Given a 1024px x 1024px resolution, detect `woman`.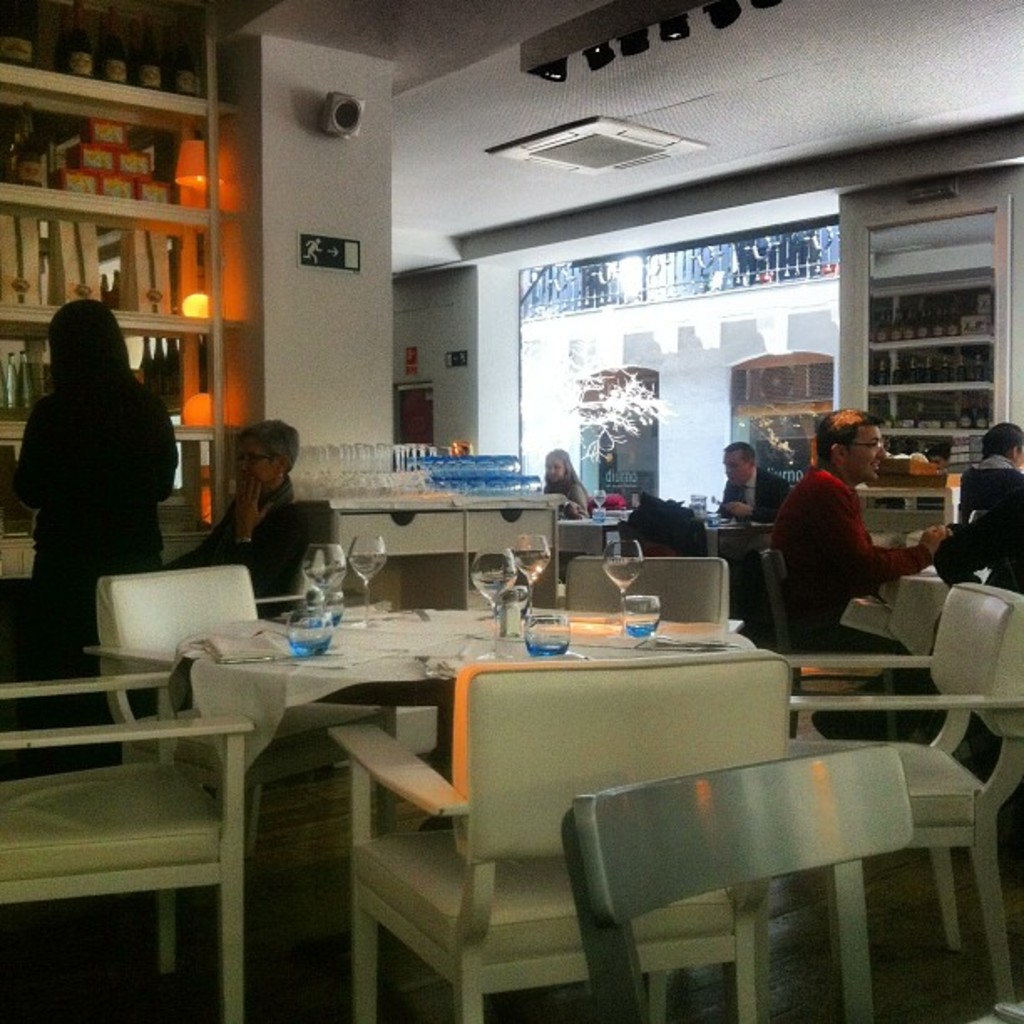
<box>13,269,172,609</box>.
